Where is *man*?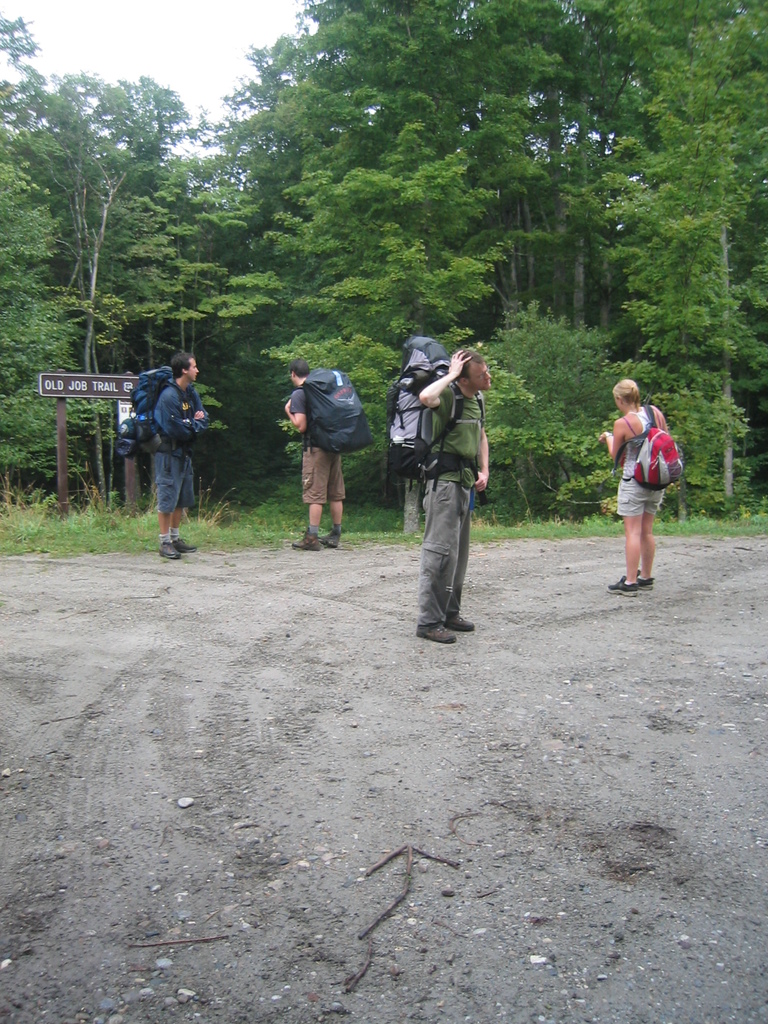
(154,353,212,568).
